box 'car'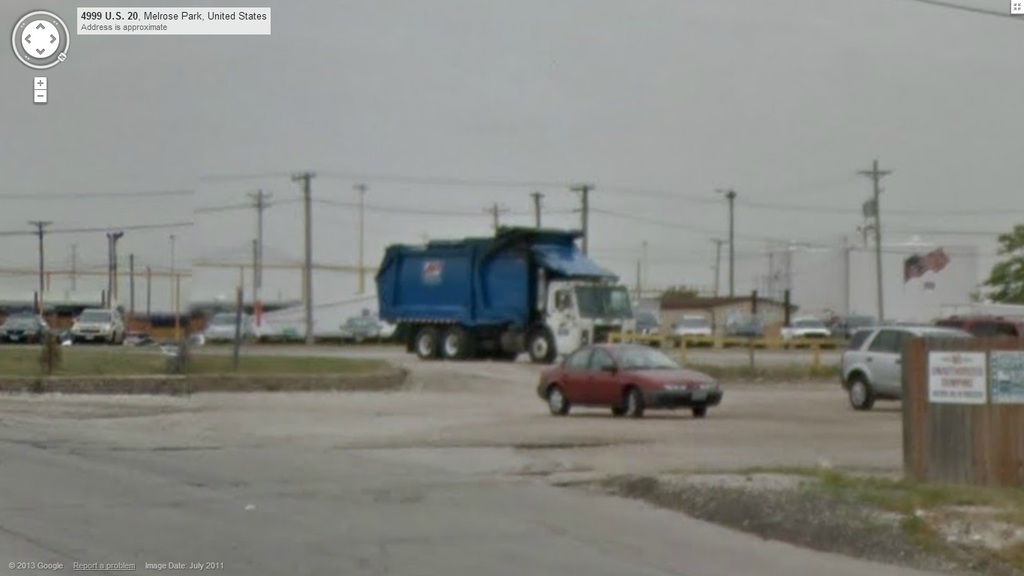
[left=205, top=307, right=256, bottom=351]
